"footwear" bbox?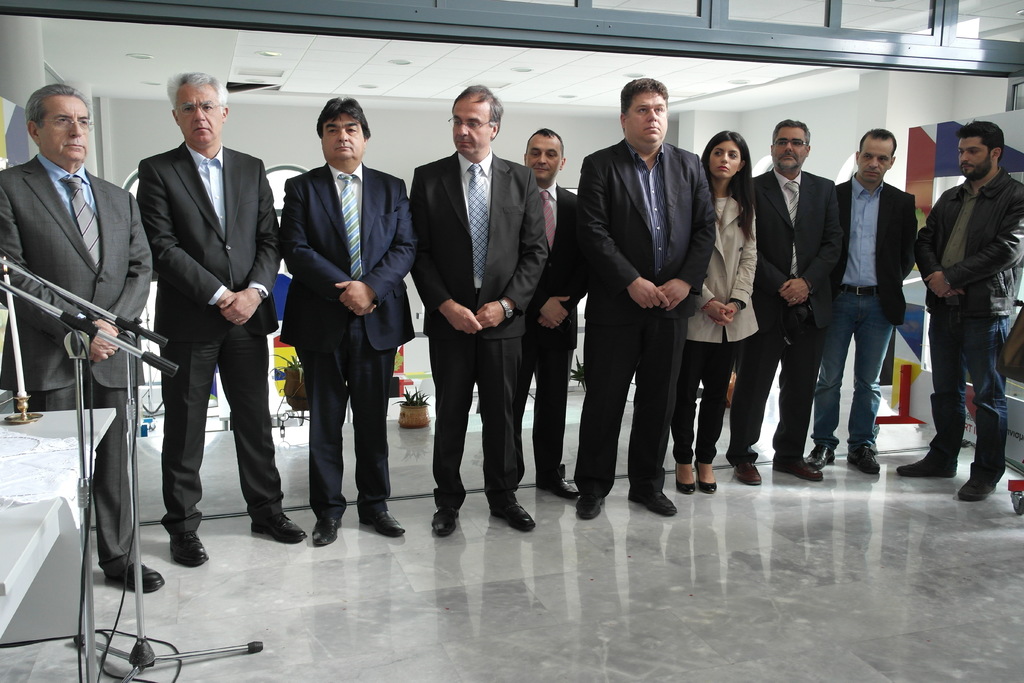
{"x1": 362, "y1": 509, "x2": 409, "y2": 543}
